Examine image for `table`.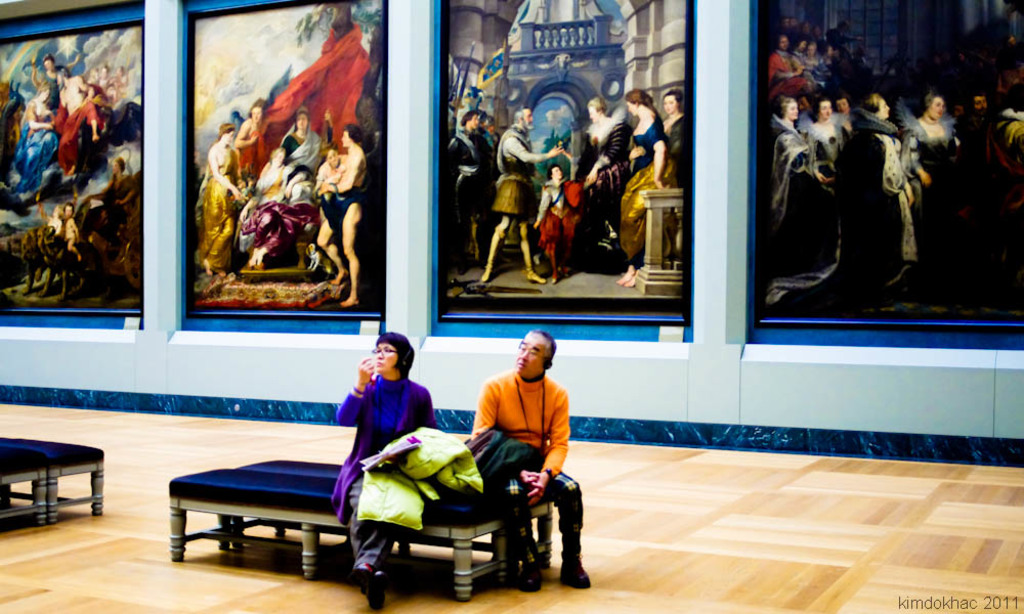
Examination result: 243 455 558 583.
